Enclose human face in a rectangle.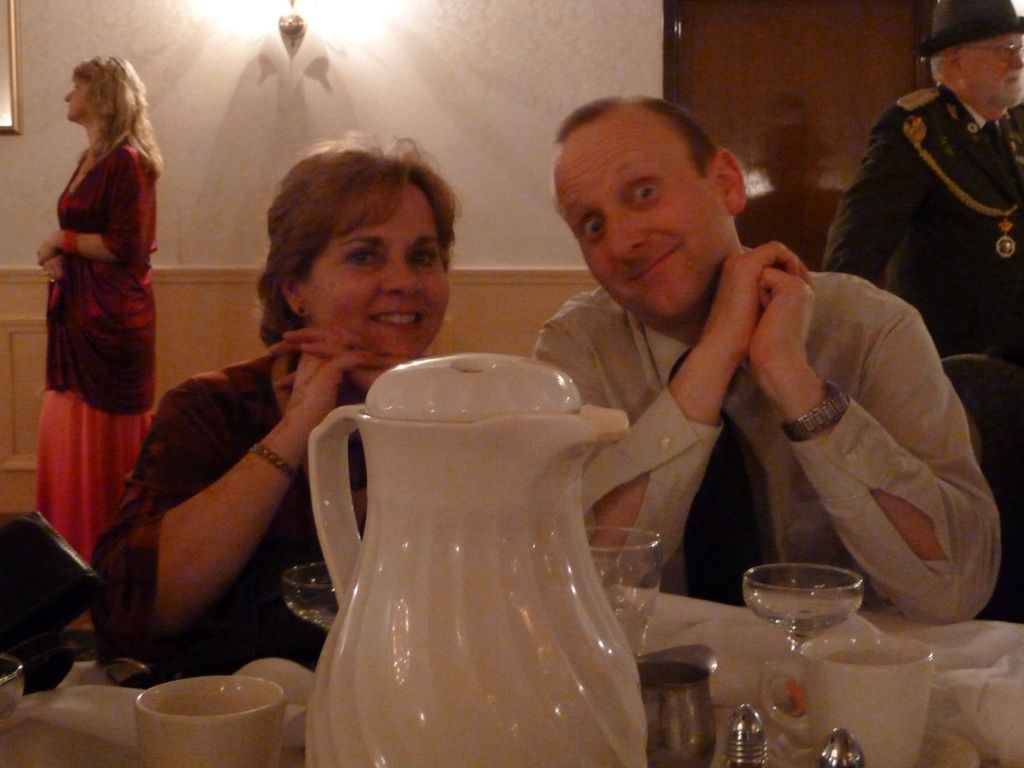
box(964, 26, 1023, 101).
